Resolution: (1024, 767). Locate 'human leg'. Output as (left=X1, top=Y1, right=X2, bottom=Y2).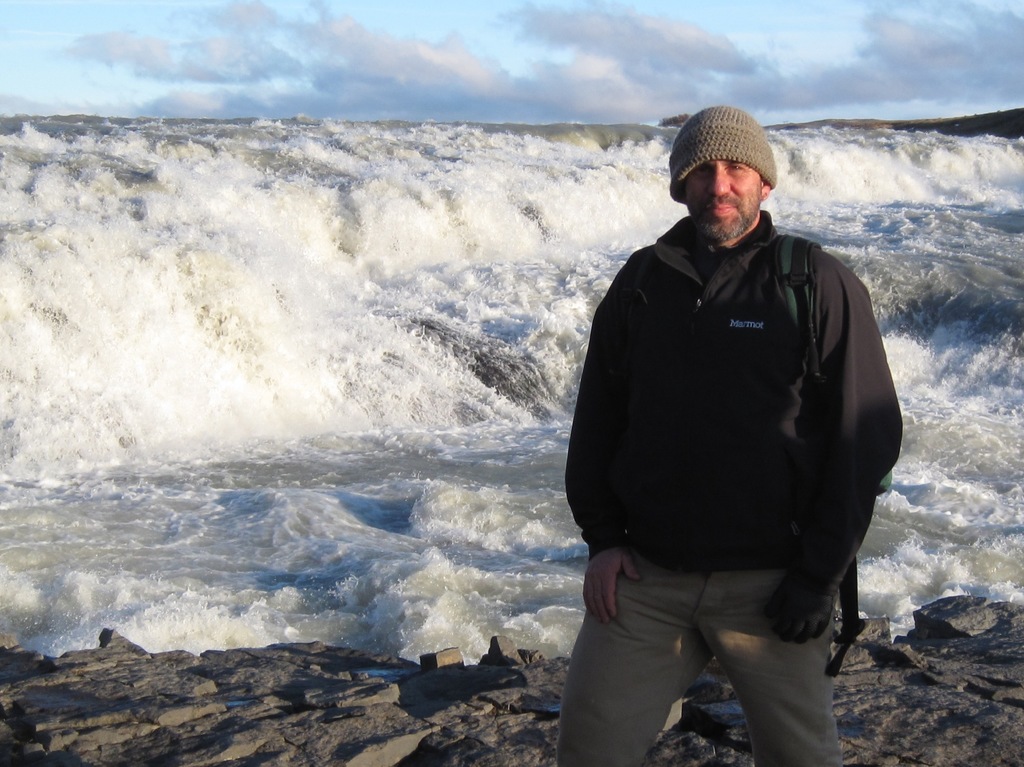
(left=697, top=612, right=847, bottom=766).
